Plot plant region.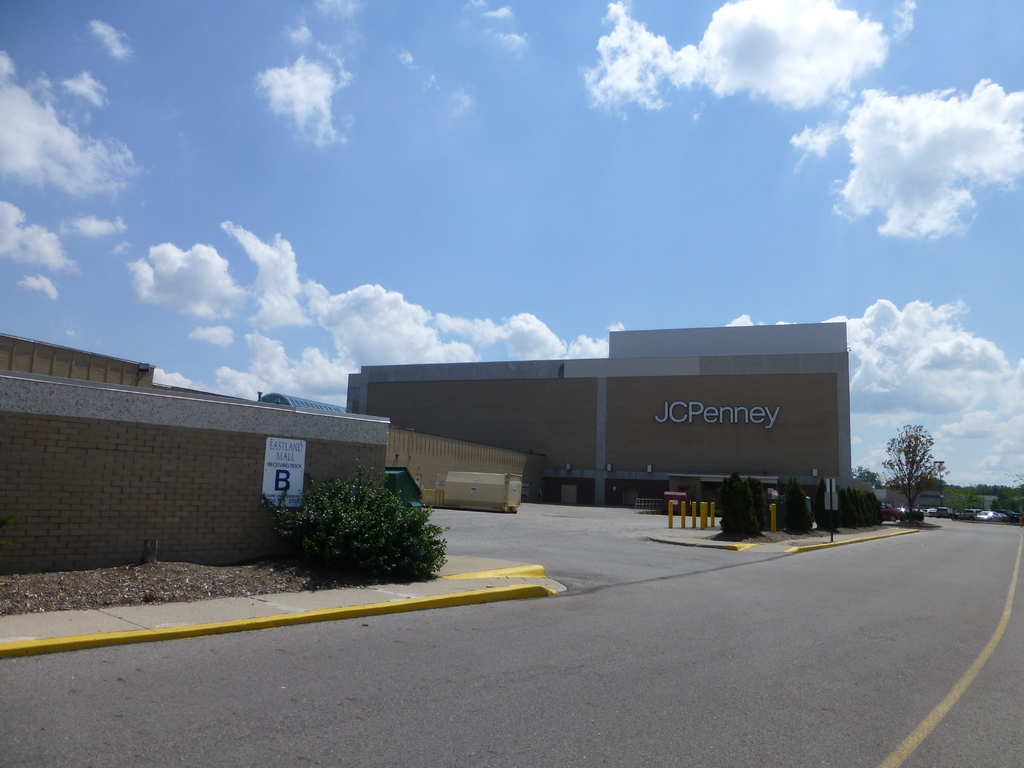
Plotted at 712, 464, 765, 540.
